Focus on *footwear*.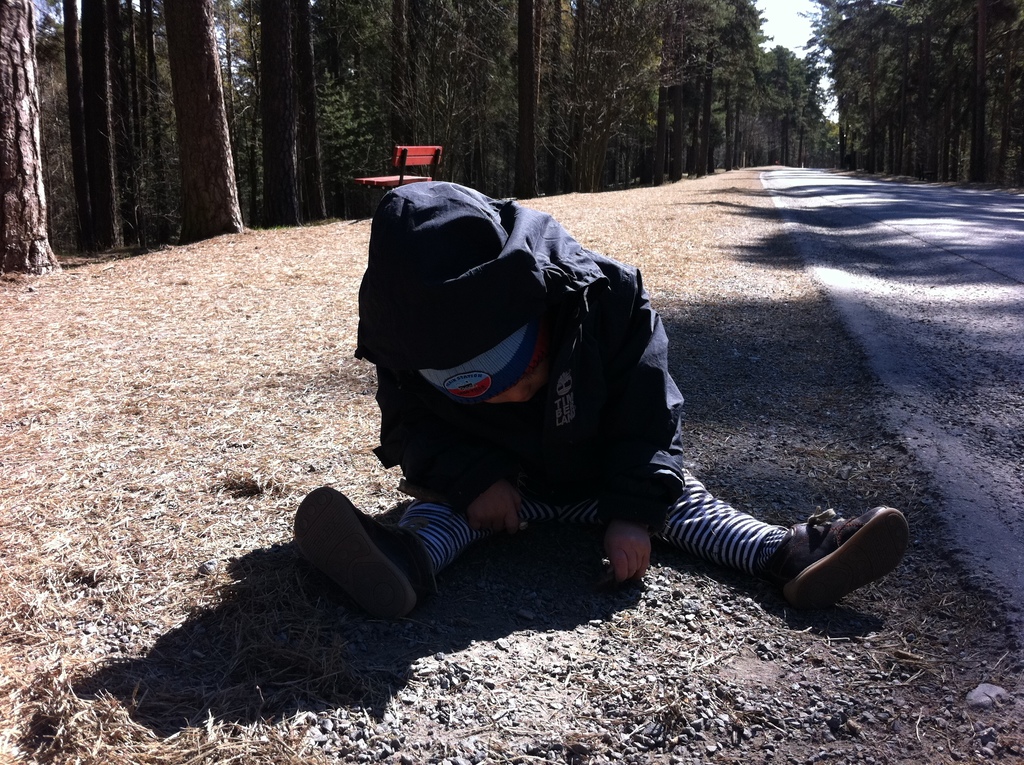
Focused at 305 490 475 629.
